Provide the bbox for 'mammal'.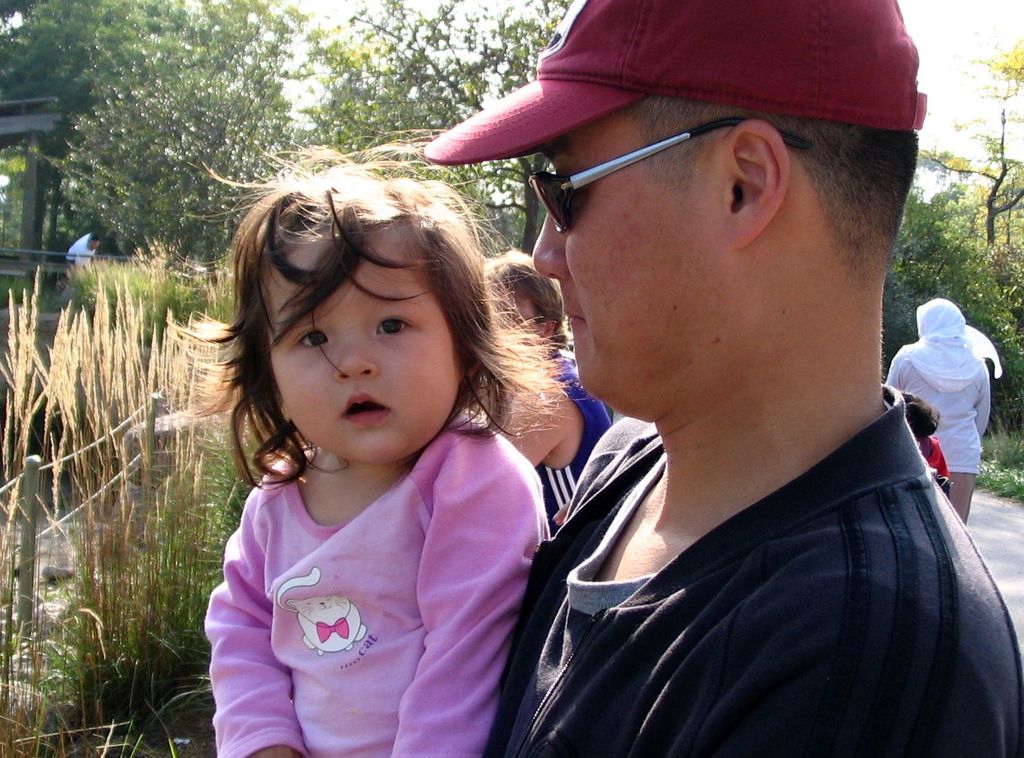
rect(420, 0, 1023, 756).
